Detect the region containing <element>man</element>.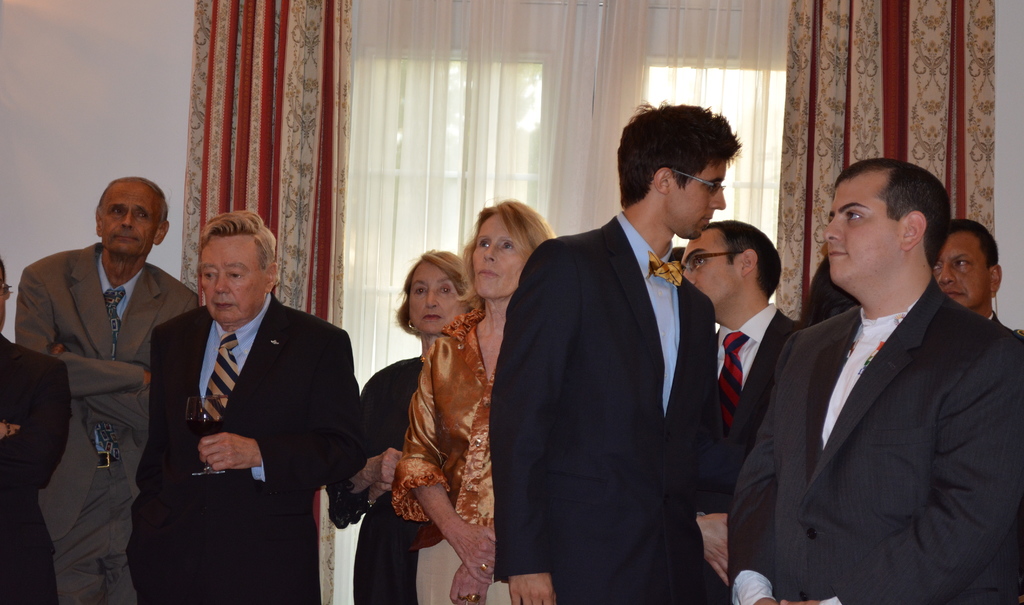
BBox(495, 99, 747, 604).
